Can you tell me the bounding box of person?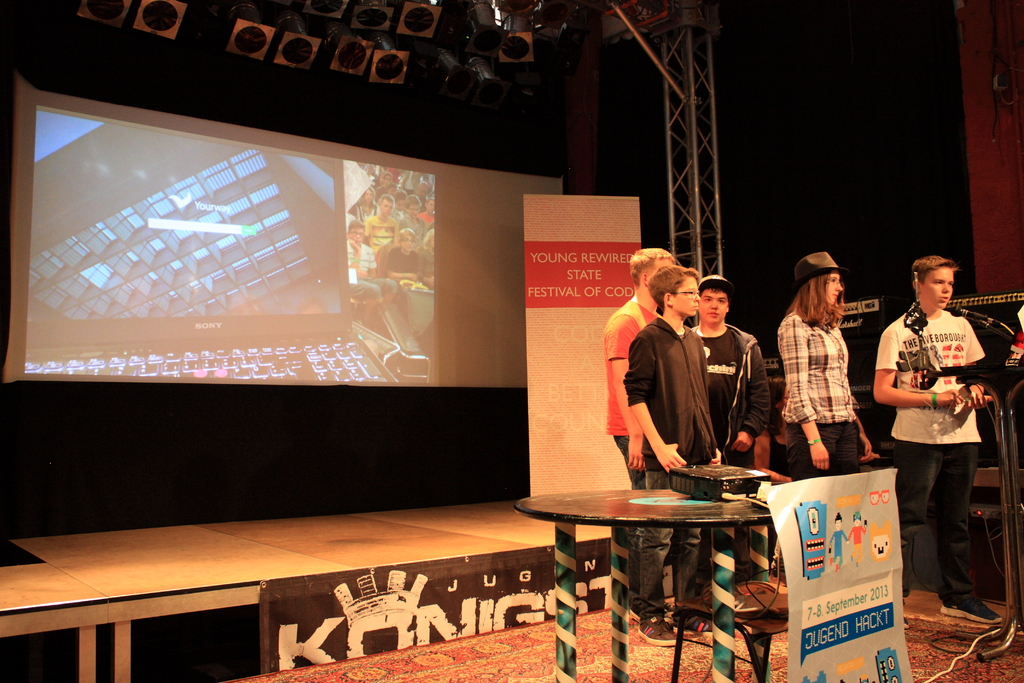
884/244/1000/619.
